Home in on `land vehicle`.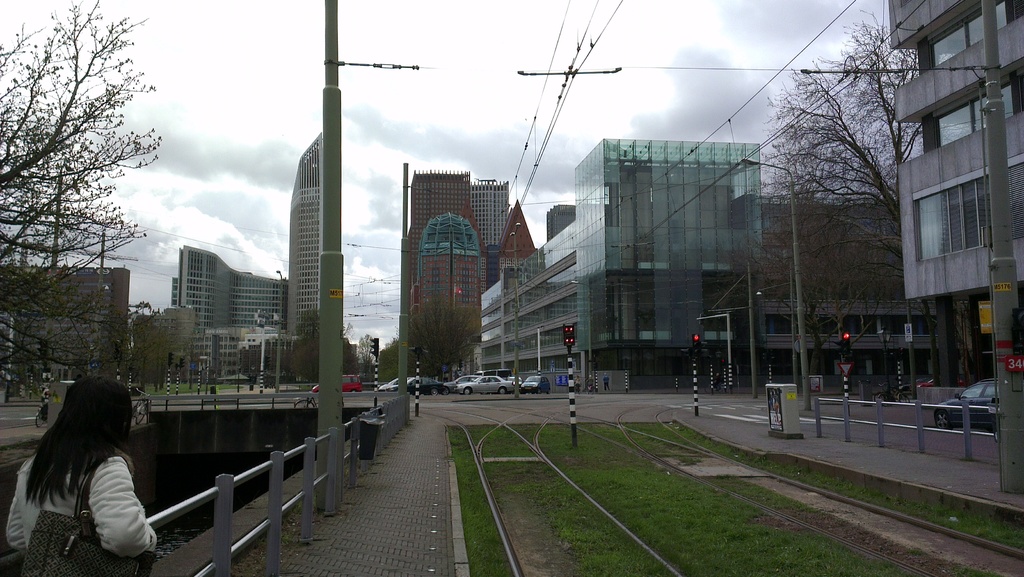
Homed in at box=[293, 396, 317, 407].
